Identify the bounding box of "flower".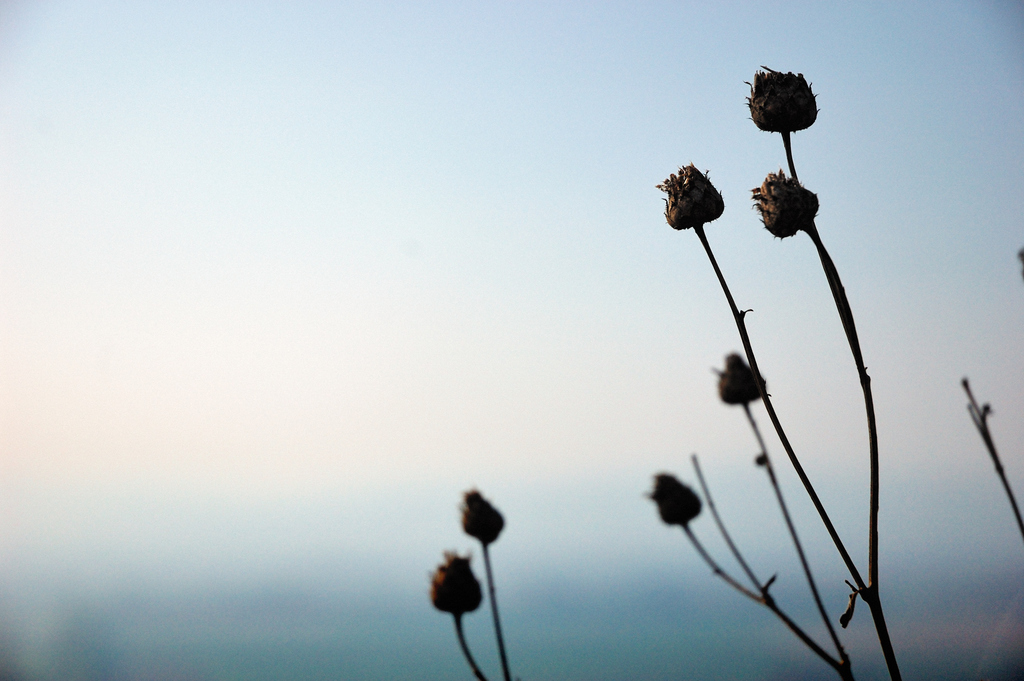
646,470,702,529.
